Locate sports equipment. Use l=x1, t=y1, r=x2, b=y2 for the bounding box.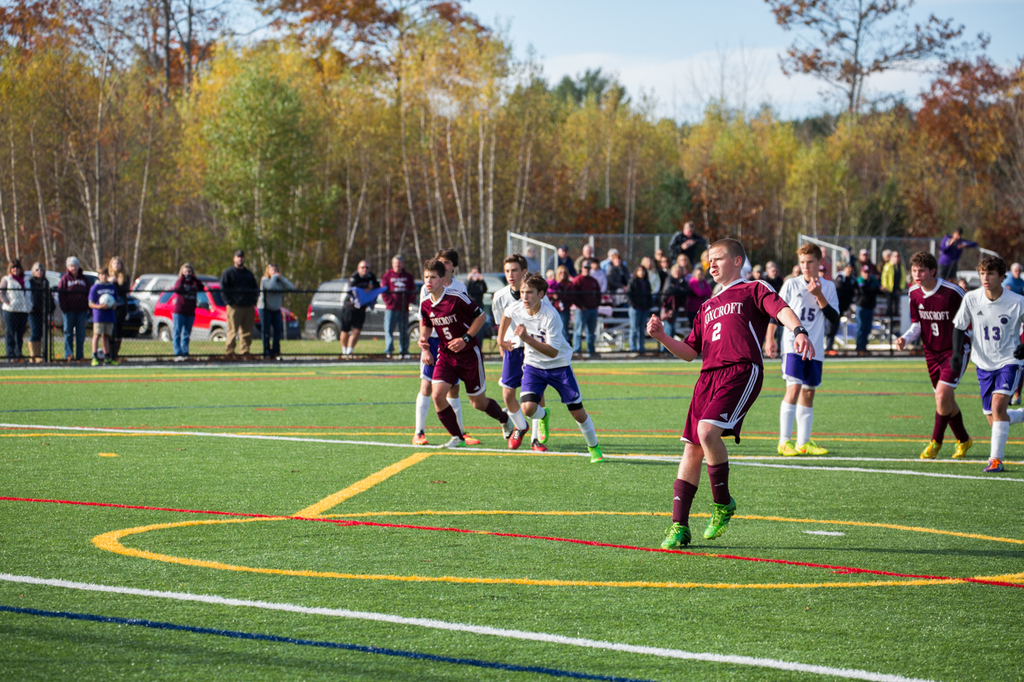
l=536, t=403, r=552, b=445.
